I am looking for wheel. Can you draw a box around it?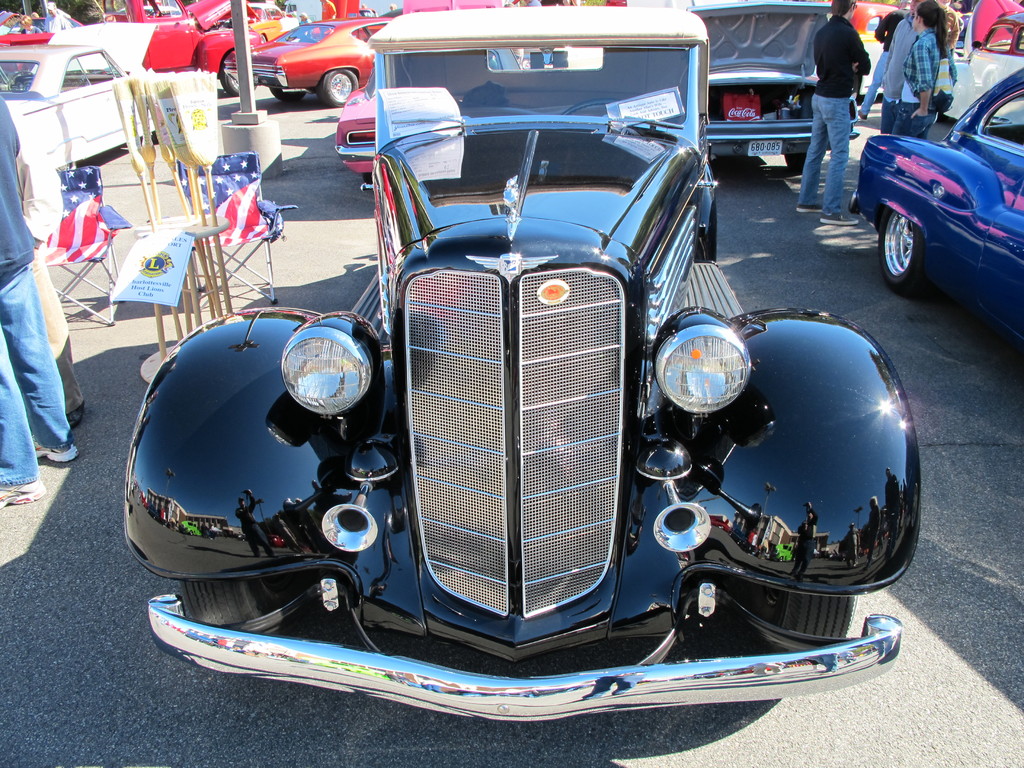
Sure, the bounding box is <region>222, 74, 255, 97</region>.
